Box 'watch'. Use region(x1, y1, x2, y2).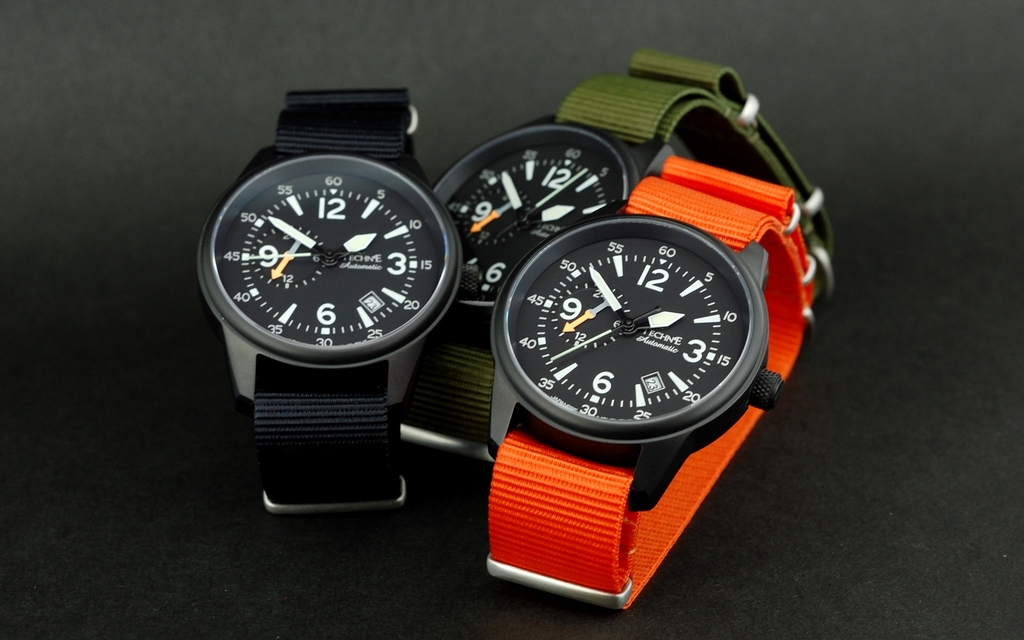
region(430, 67, 833, 470).
